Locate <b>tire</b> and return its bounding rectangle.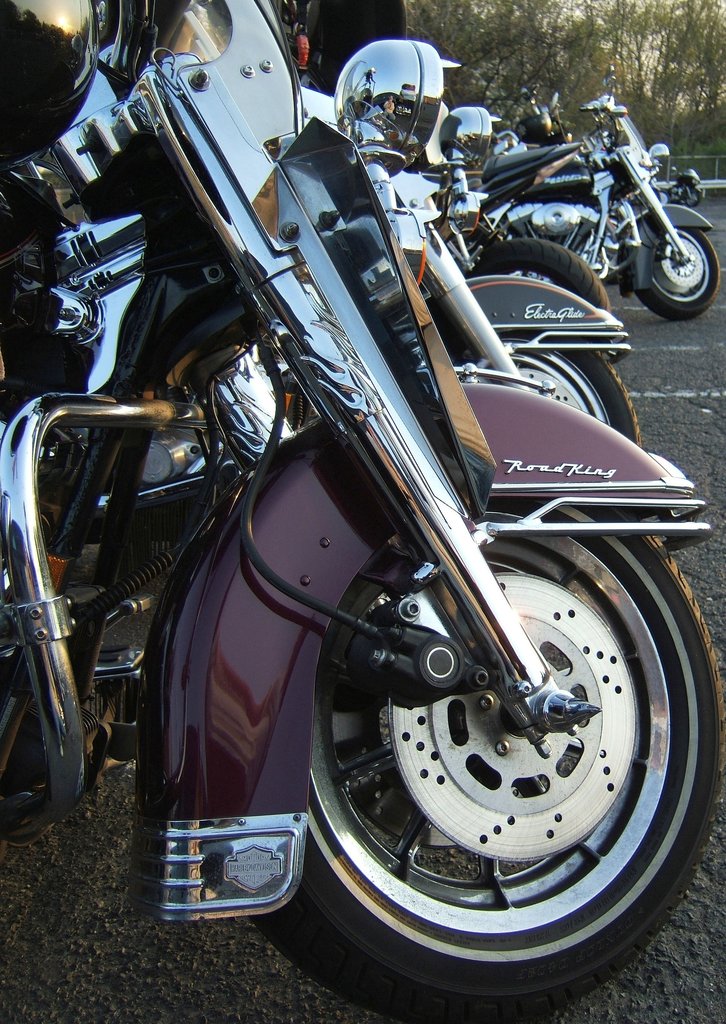
{"x1": 461, "y1": 328, "x2": 640, "y2": 445}.
